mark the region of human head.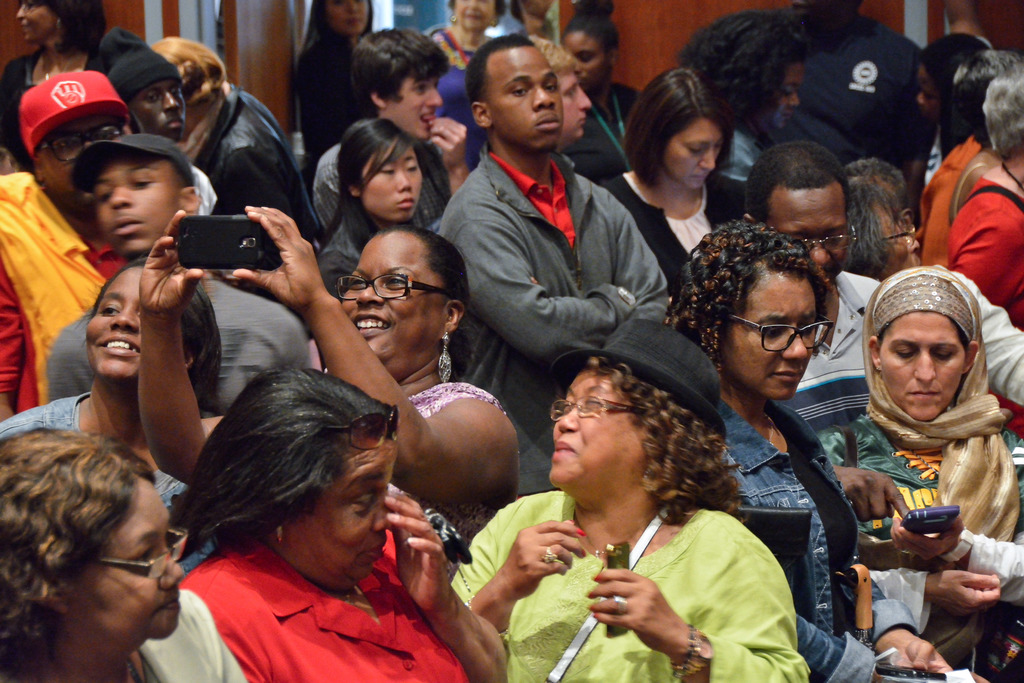
Region: 184, 373, 397, 595.
